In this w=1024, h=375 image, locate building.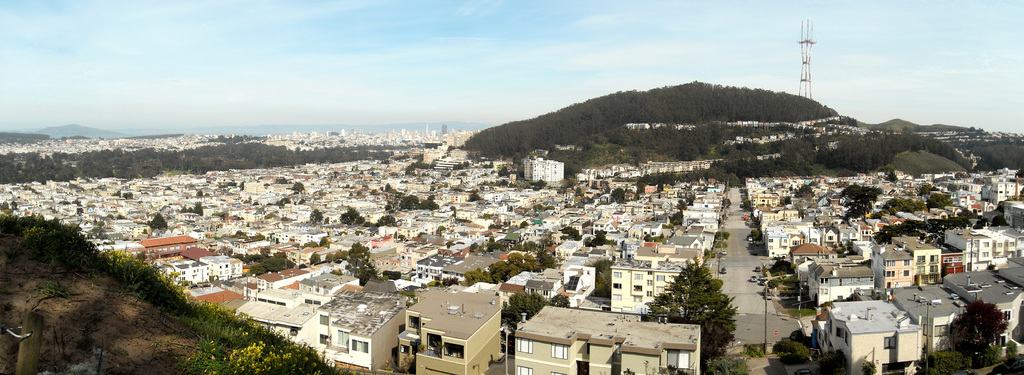
Bounding box: x1=524, y1=157, x2=562, y2=187.
